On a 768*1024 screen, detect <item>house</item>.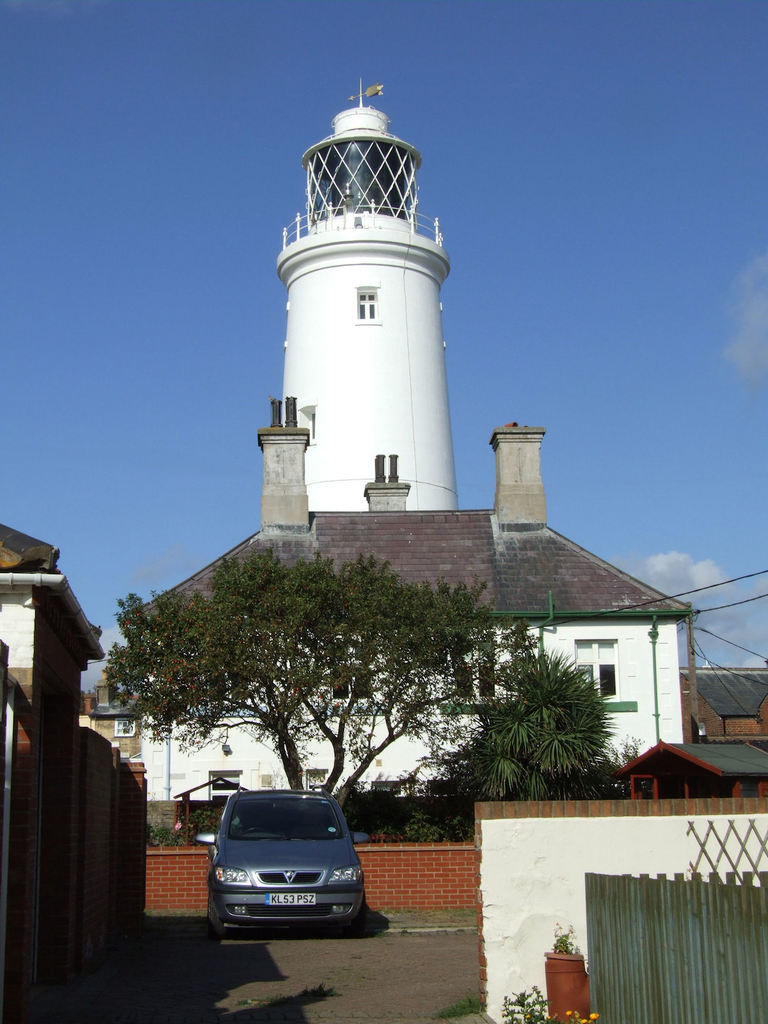
bbox=[134, 87, 694, 803].
